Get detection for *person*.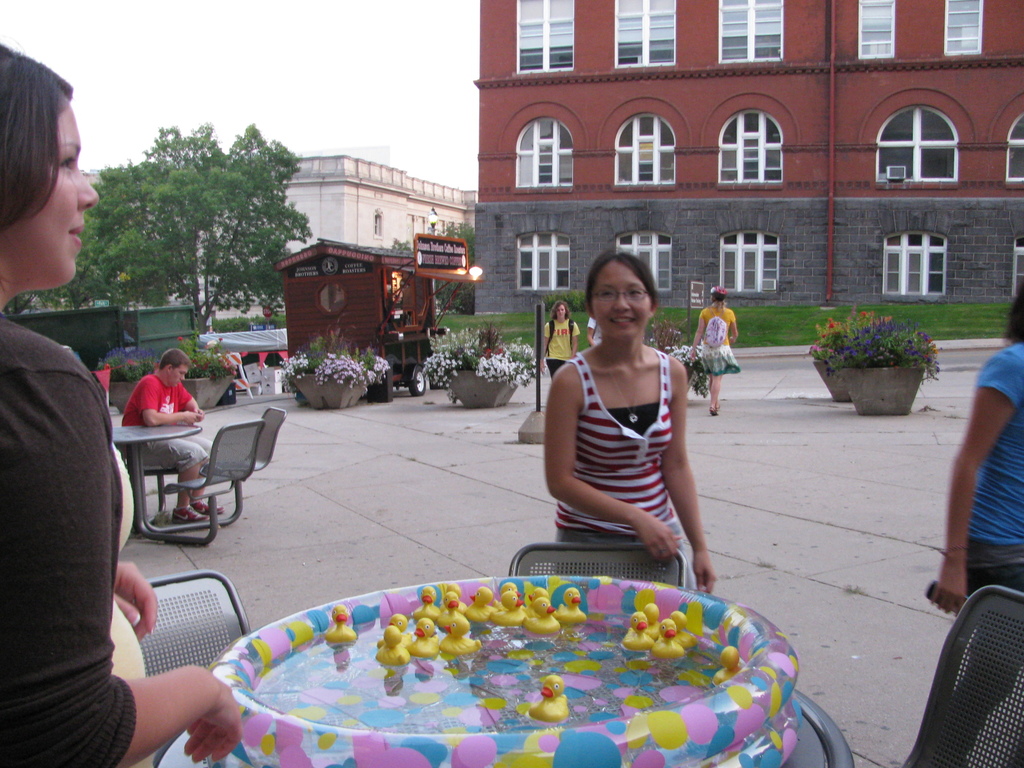
Detection: <bbox>687, 286, 739, 413</bbox>.
